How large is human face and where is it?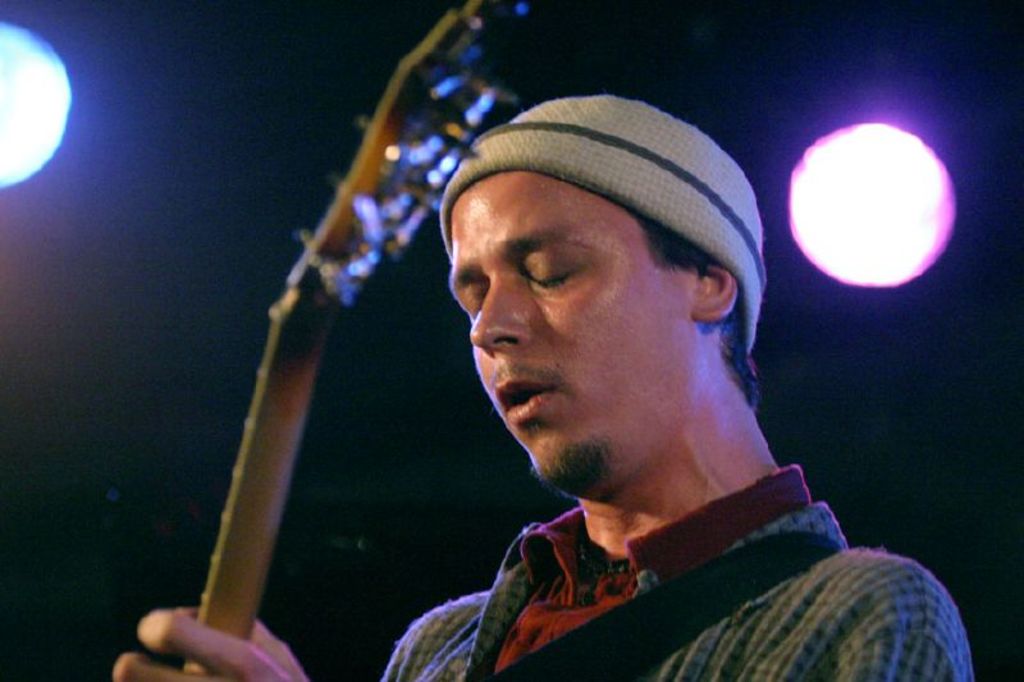
Bounding box: [448,170,701,488].
